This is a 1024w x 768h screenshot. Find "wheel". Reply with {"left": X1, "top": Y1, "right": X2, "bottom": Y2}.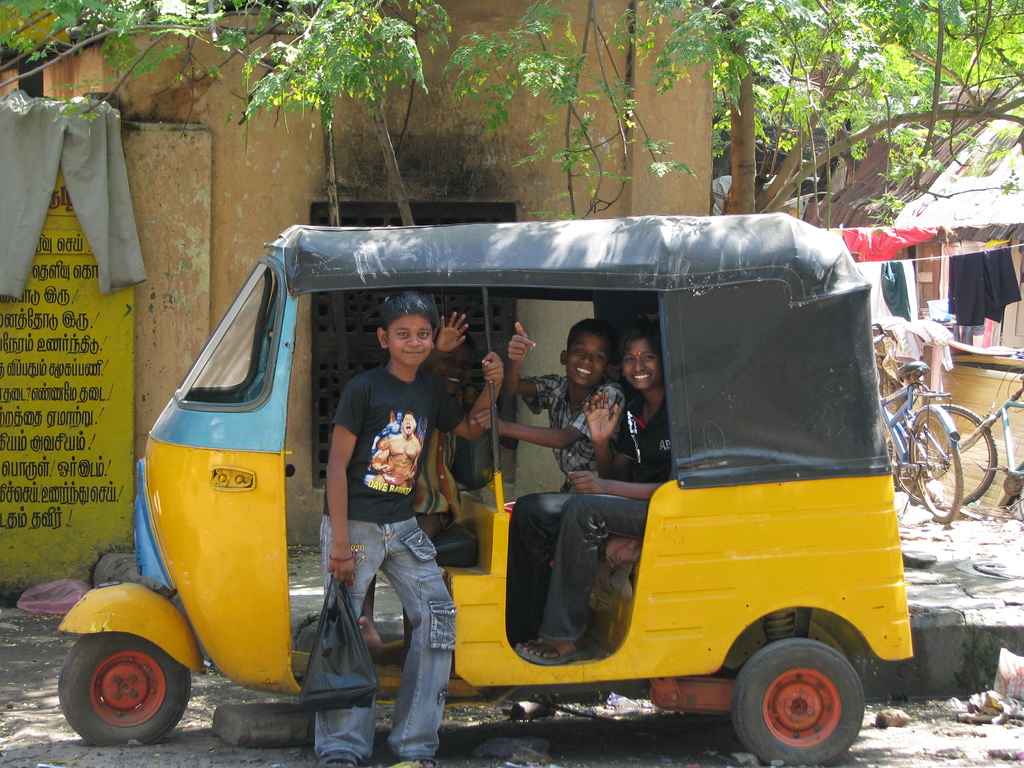
{"left": 729, "top": 639, "right": 865, "bottom": 765}.
